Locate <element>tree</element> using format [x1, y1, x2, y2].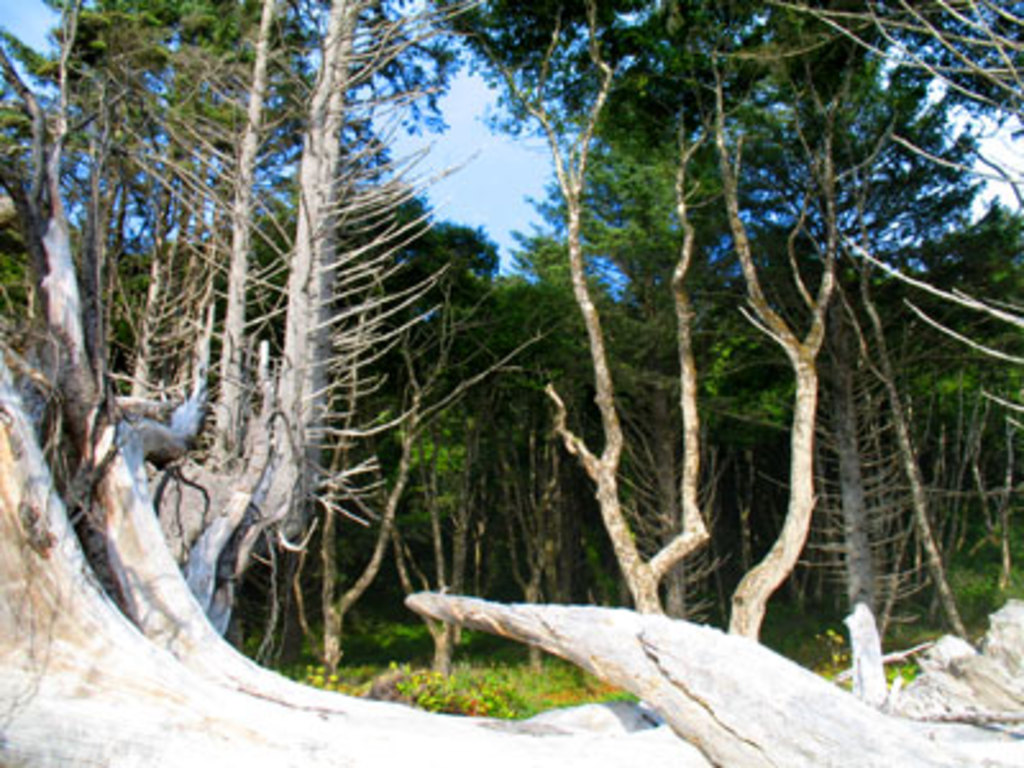
[0, 0, 1021, 765].
